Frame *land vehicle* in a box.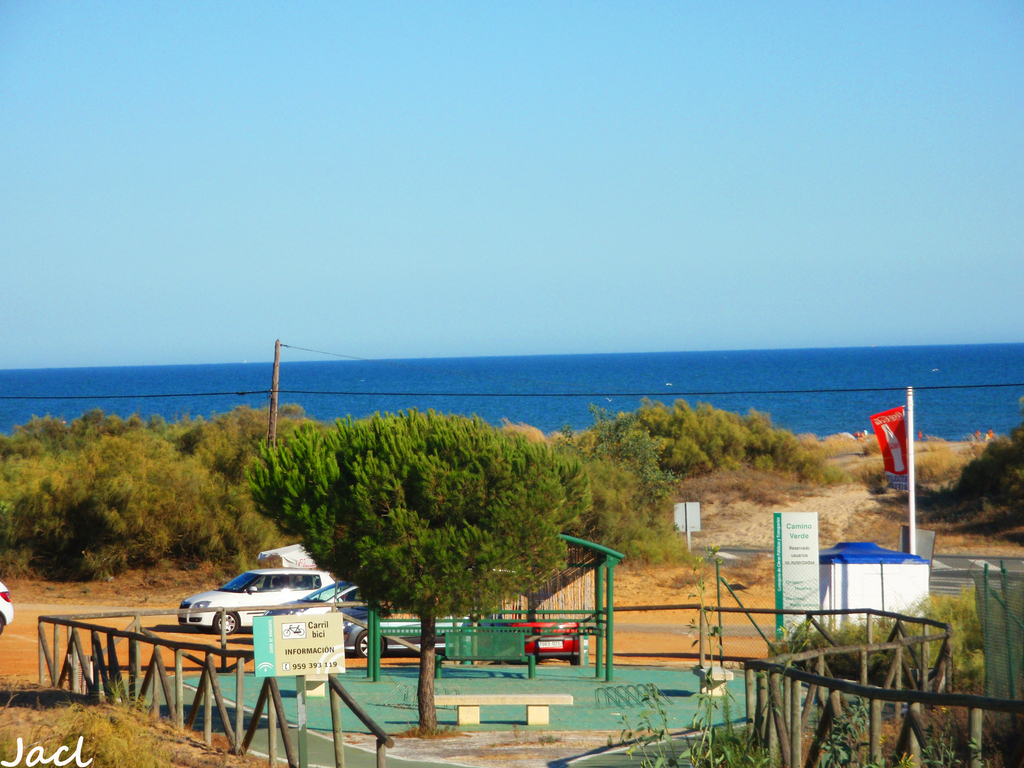
l=336, t=582, r=362, b=603.
